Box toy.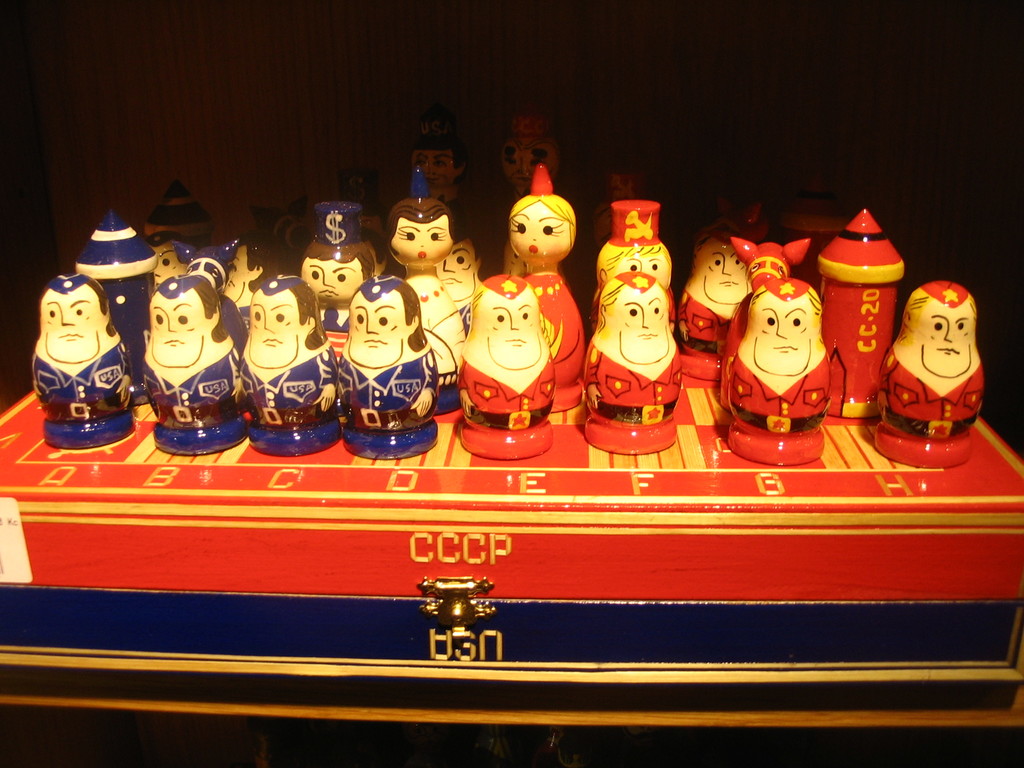
bbox=(71, 210, 158, 406).
